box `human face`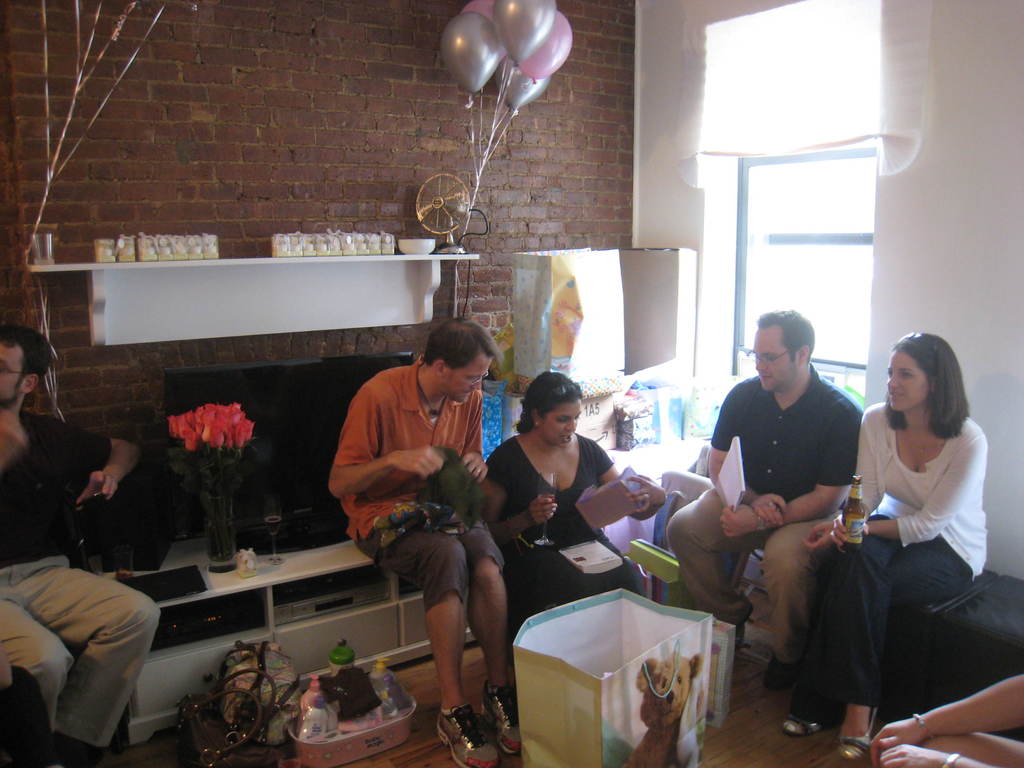
detection(751, 329, 801, 393)
